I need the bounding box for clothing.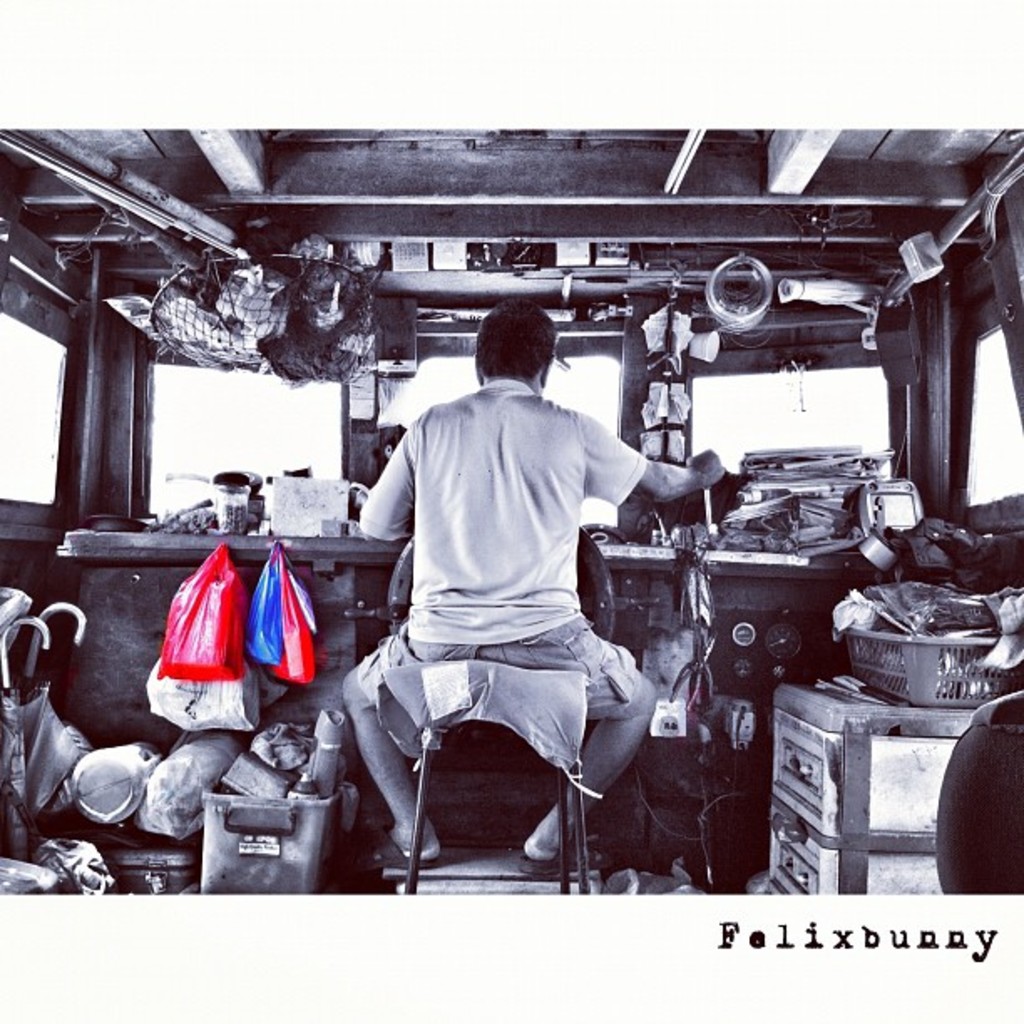
Here it is: crop(358, 385, 637, 718).
